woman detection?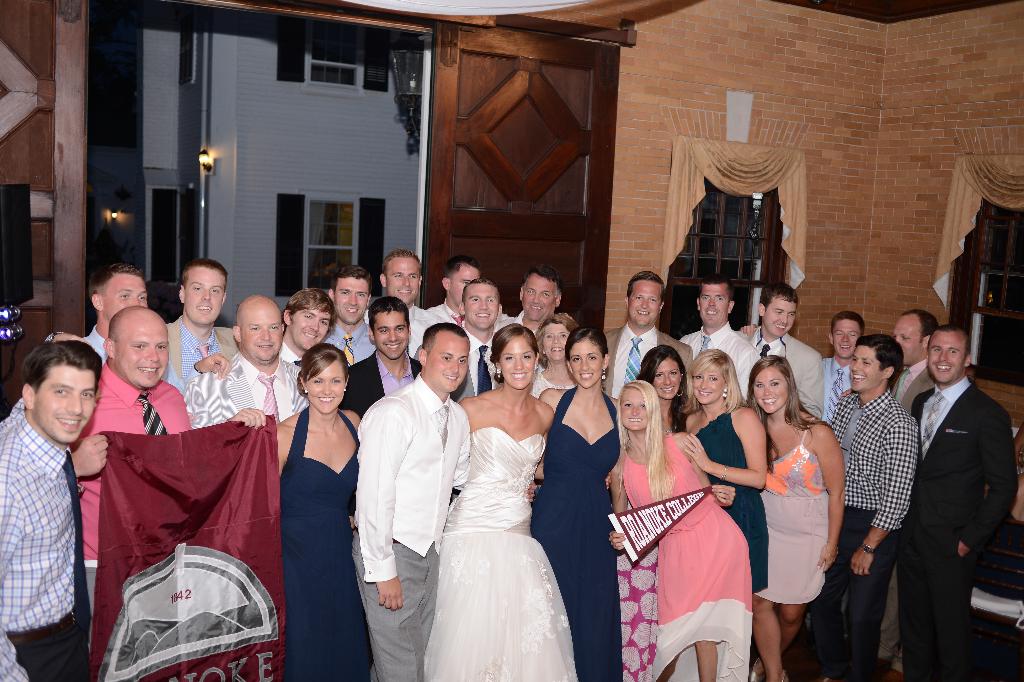
(740, 356, 842, 681)
